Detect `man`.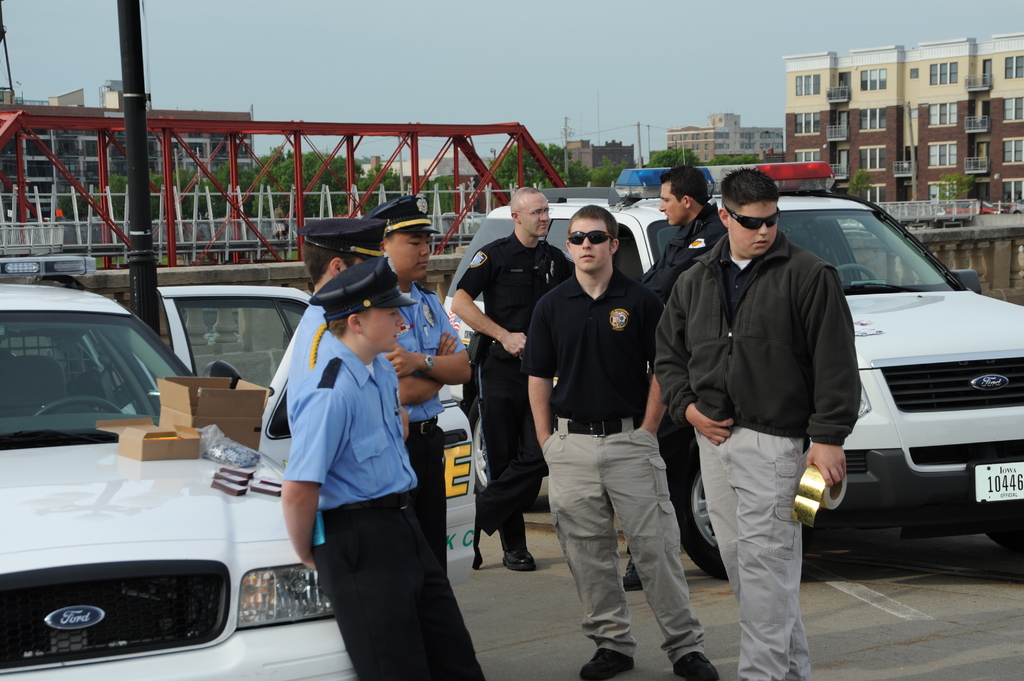
Detected at 652 166 860 678.
